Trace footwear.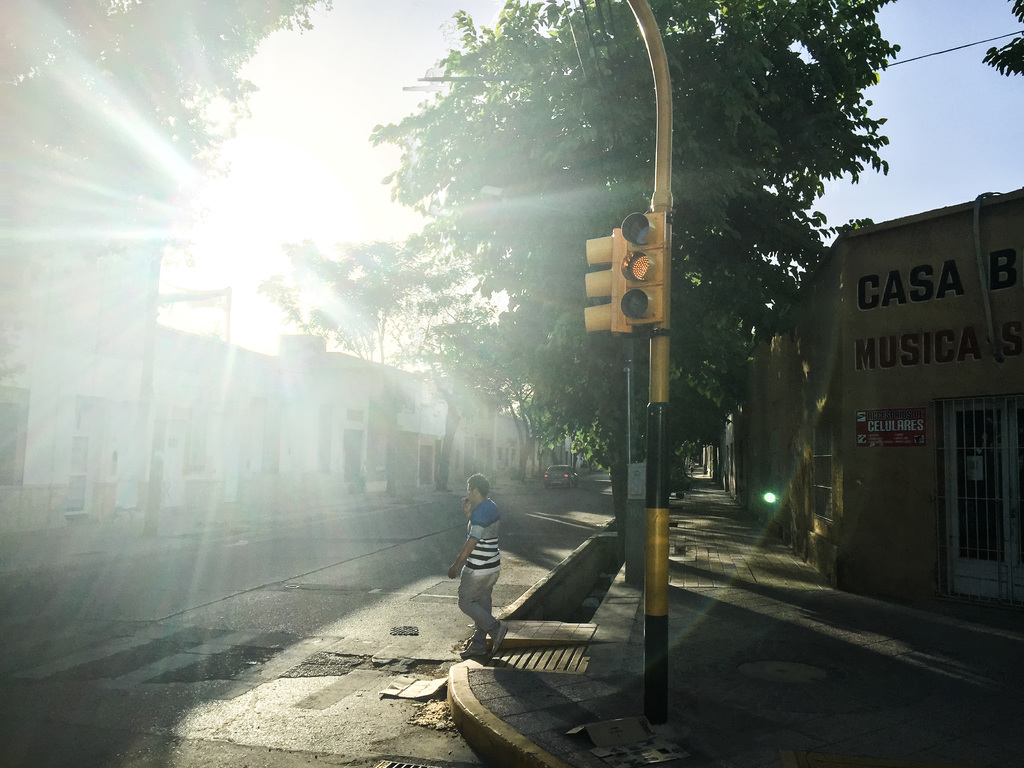
Traced to {"left": 488, "top": 618, "right": 508, "bottom": 656}.
